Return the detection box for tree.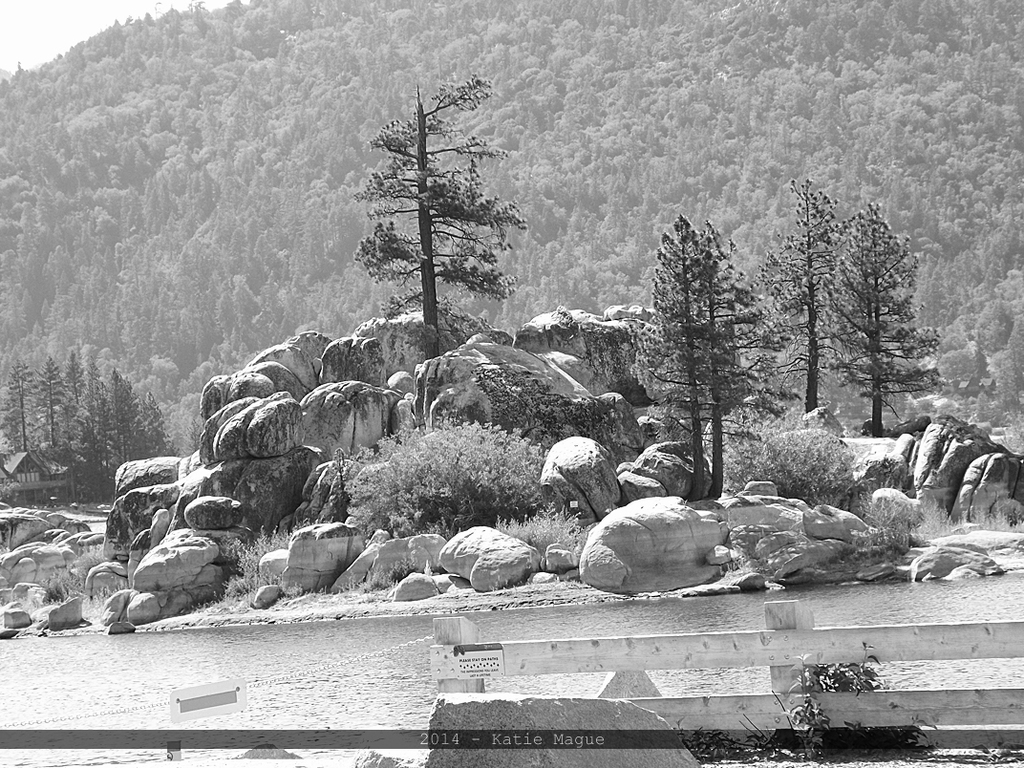
rect(2, 352, 41, 449).
